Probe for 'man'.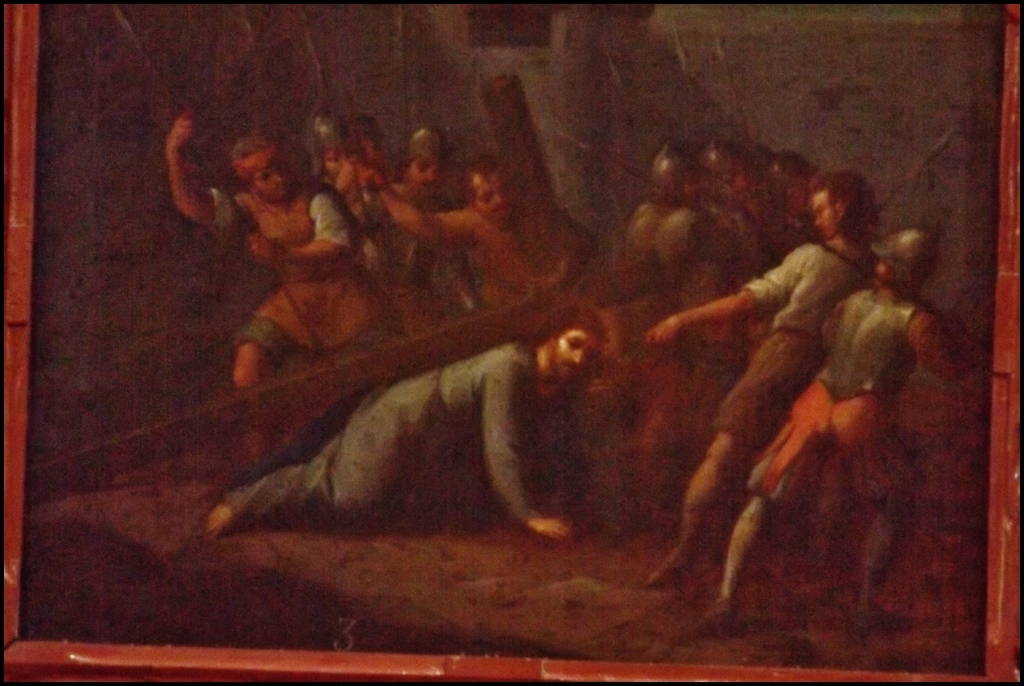
Probe result: 404, 125, 453, 190.
